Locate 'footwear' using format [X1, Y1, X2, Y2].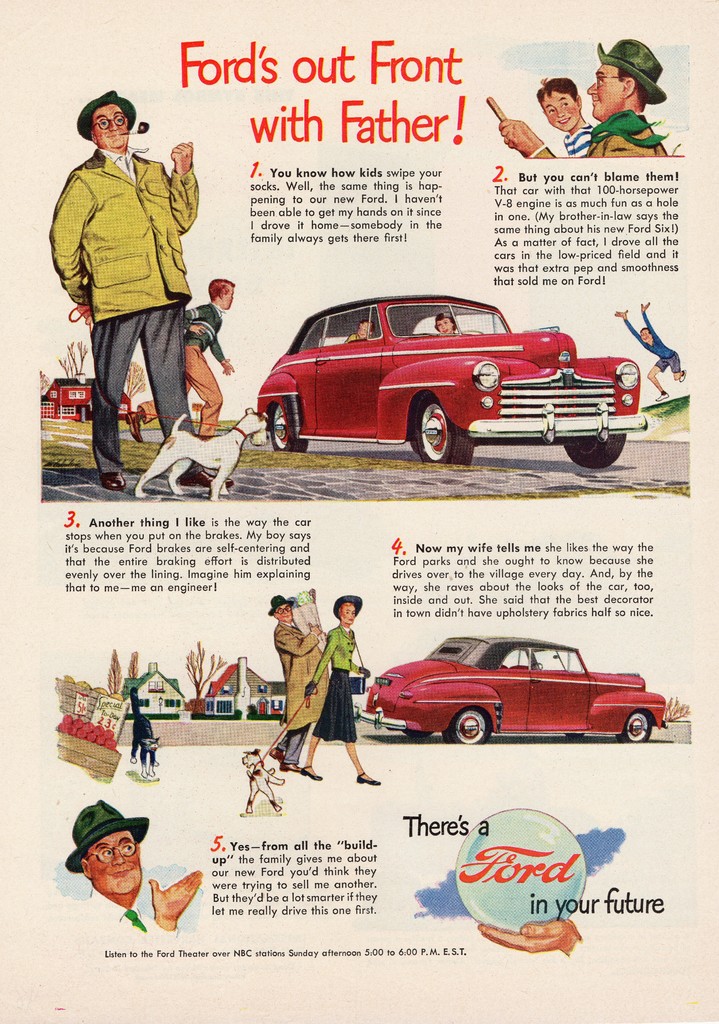
[125, 412, 145, 445].
